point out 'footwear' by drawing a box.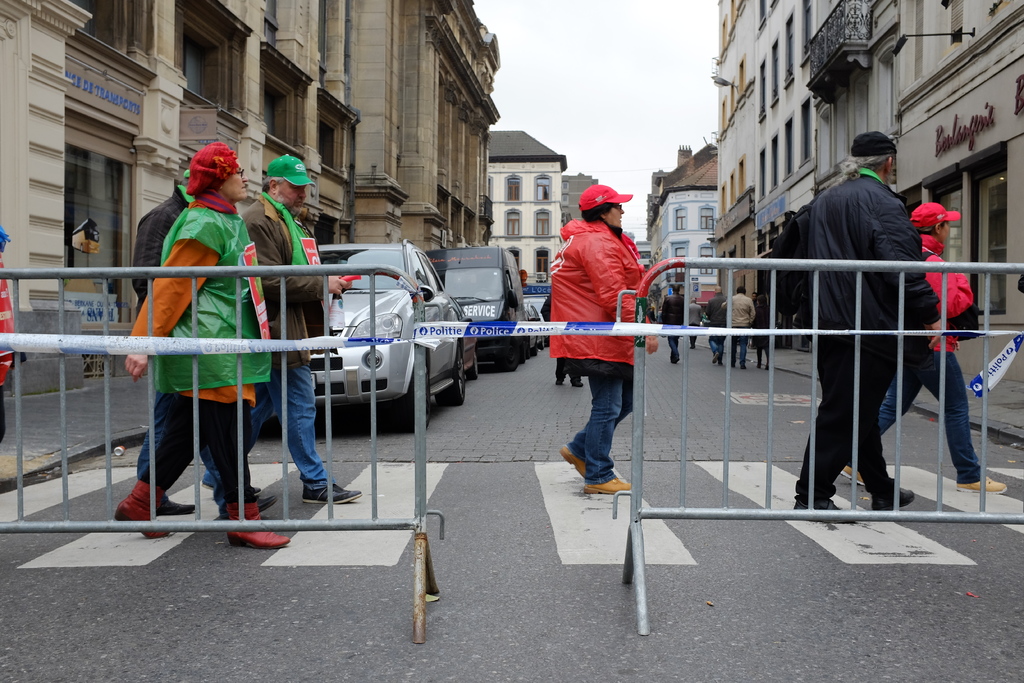
(302,482,362,506).
